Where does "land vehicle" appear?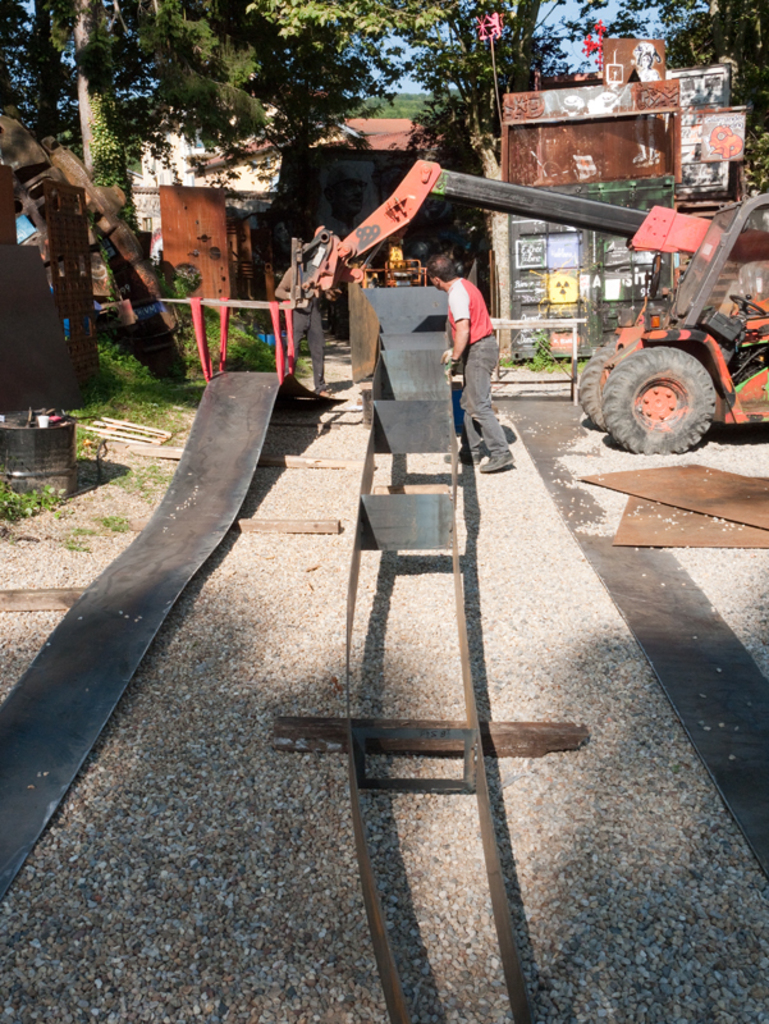
Appears at x1=580 y1=184 x2=763 y2=461.
